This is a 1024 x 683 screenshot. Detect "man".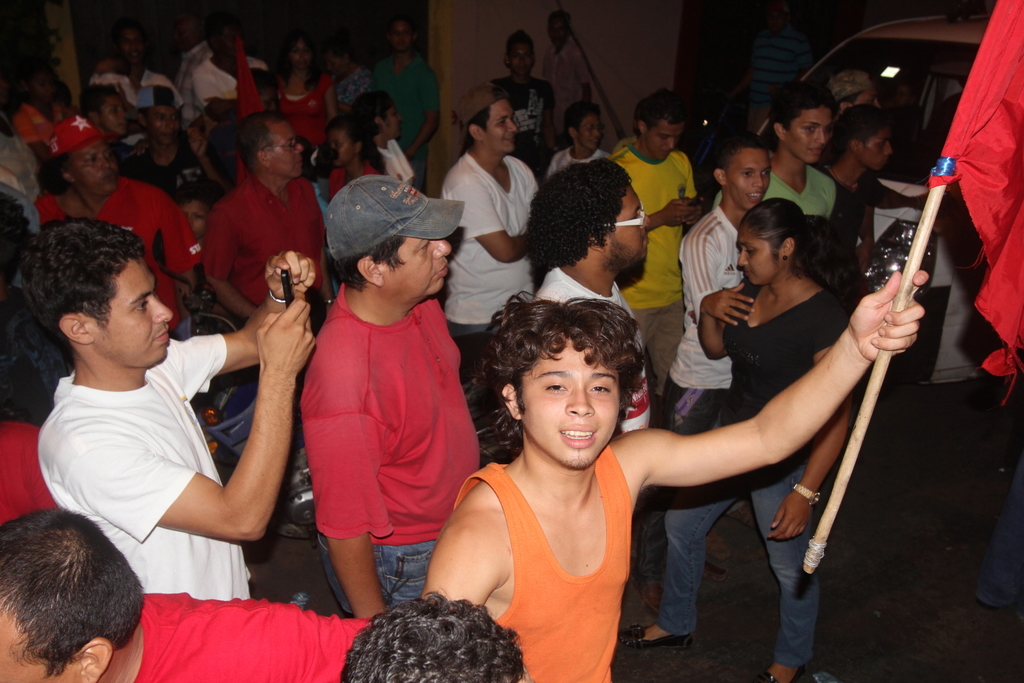
<region>193, 14, 270, 115</region>.
